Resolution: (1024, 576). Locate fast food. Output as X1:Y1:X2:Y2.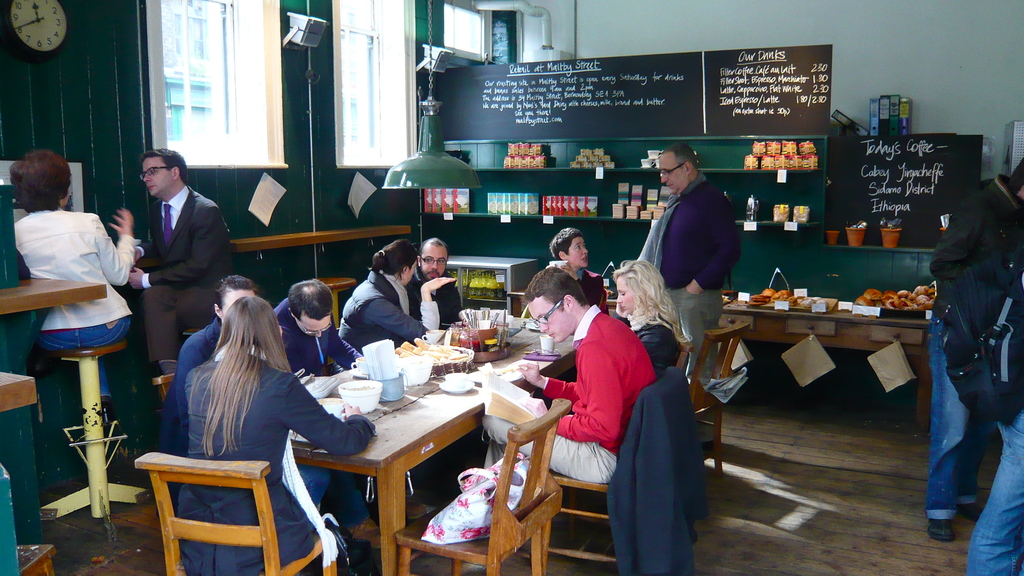
395:337:468:363.
